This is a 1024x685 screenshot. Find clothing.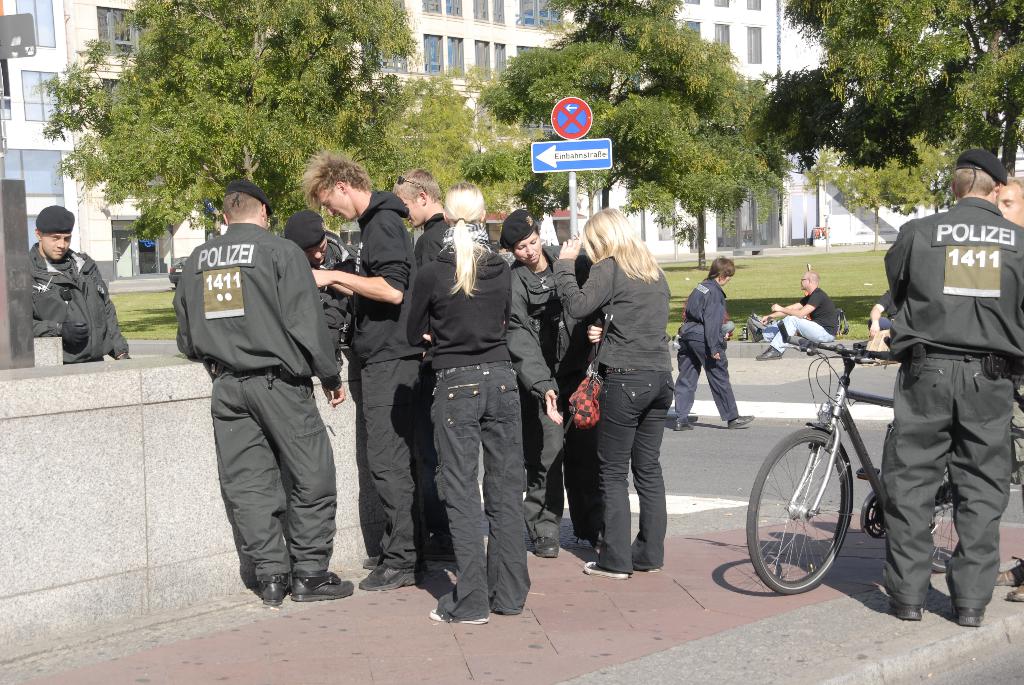
Bounding box: [499,250,573,524].
